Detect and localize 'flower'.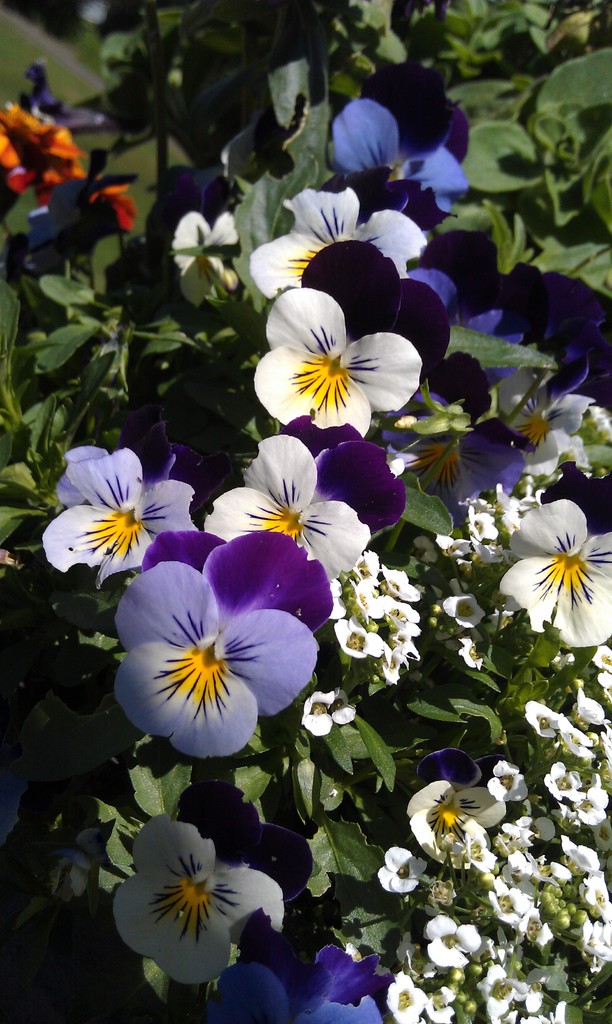
Localized at [left=250, top=293, right=417, bottom=427].
